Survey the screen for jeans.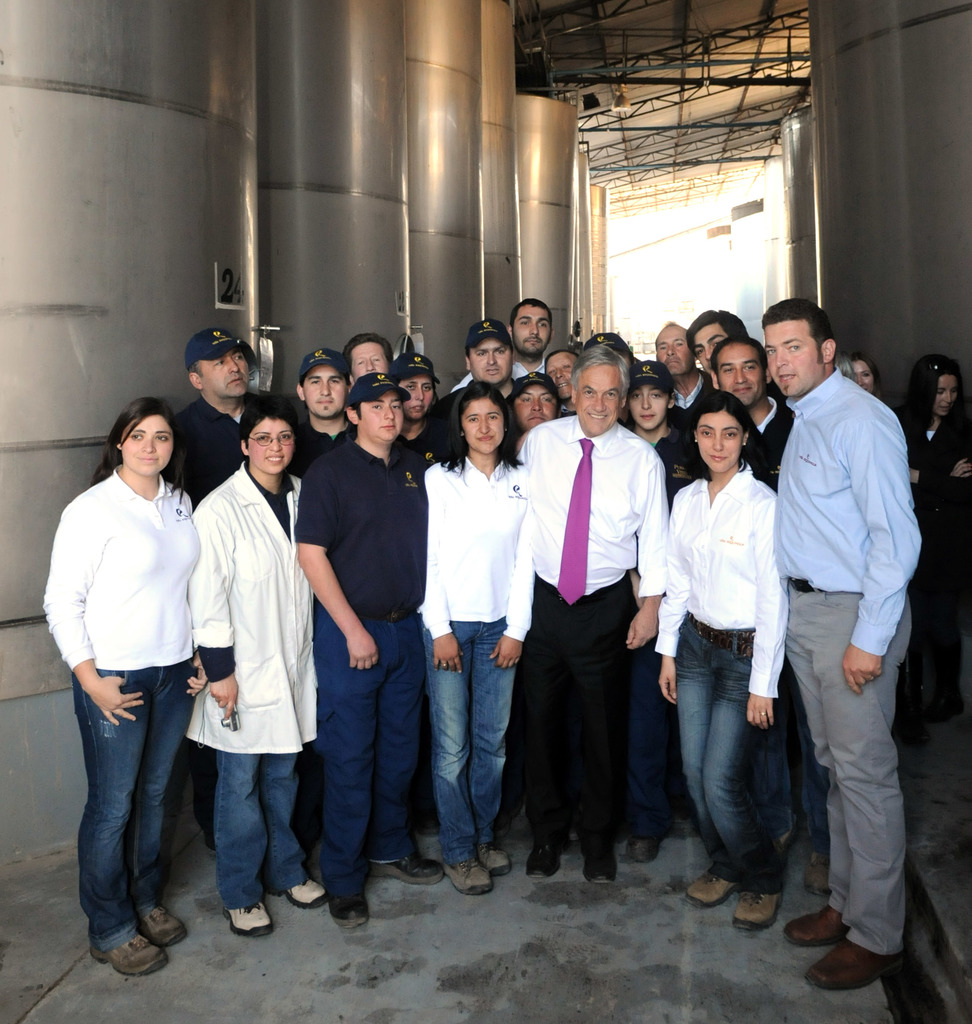
Survey found: (left=676, top=612, right=785, bottom=893).
